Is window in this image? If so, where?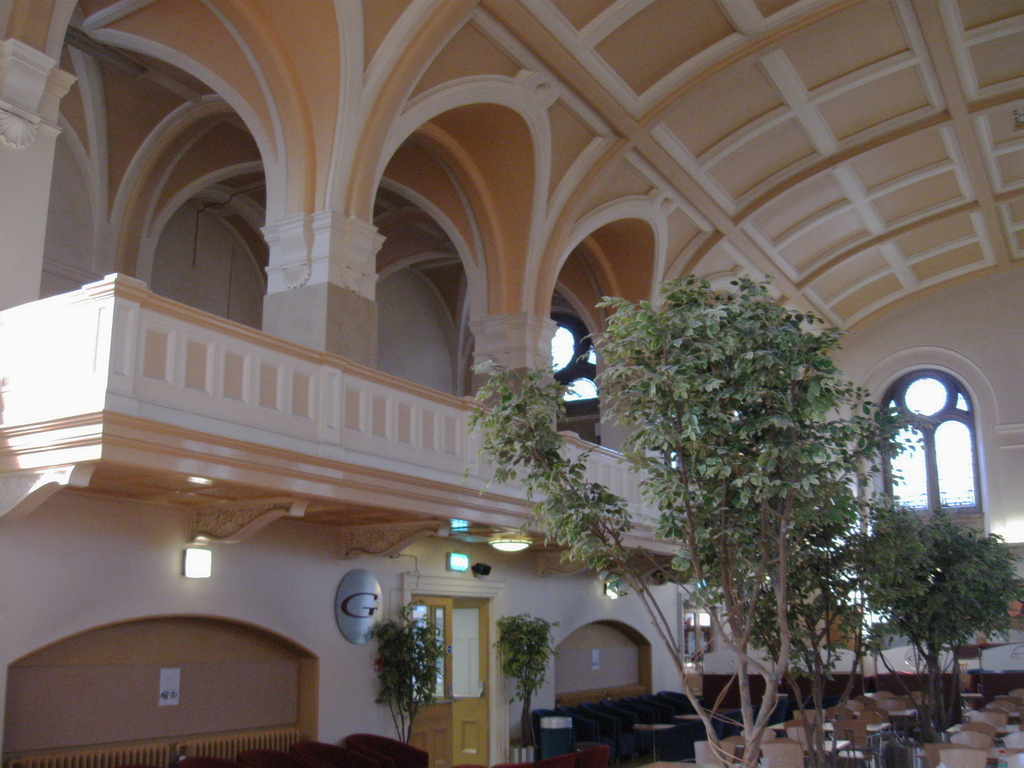
Yes, at x1=891 y1=370 x2=985 y2=554.
